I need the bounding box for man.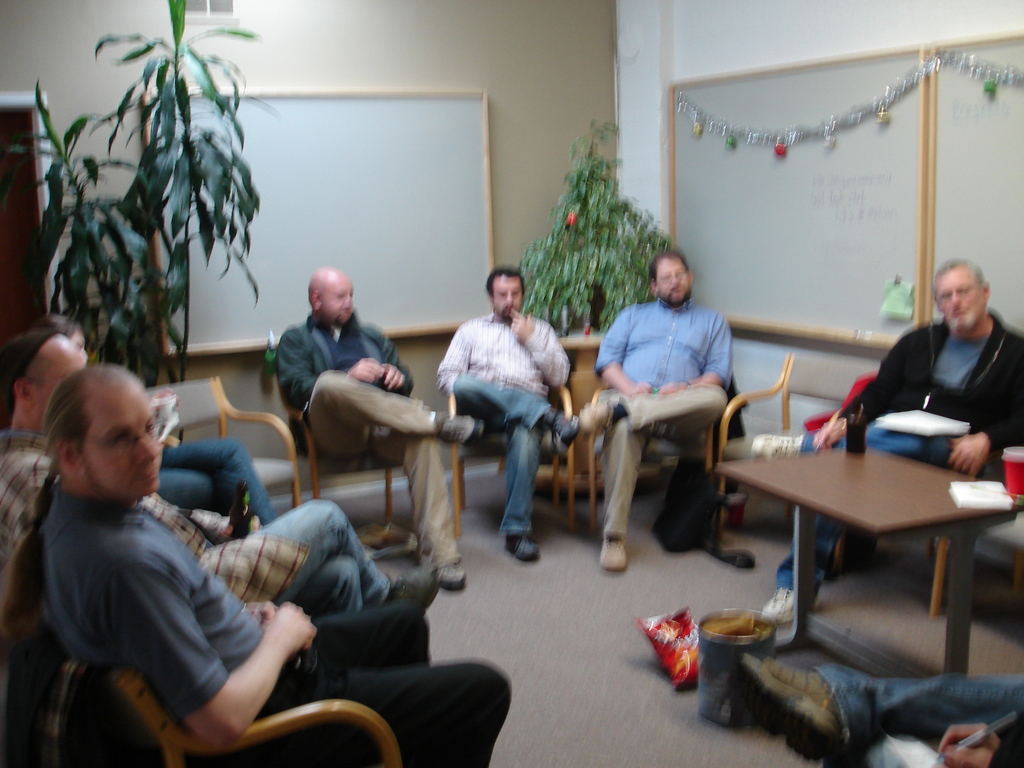
Here it is: pyautogui.locateOnScreen(275, 264, 492, 591).
